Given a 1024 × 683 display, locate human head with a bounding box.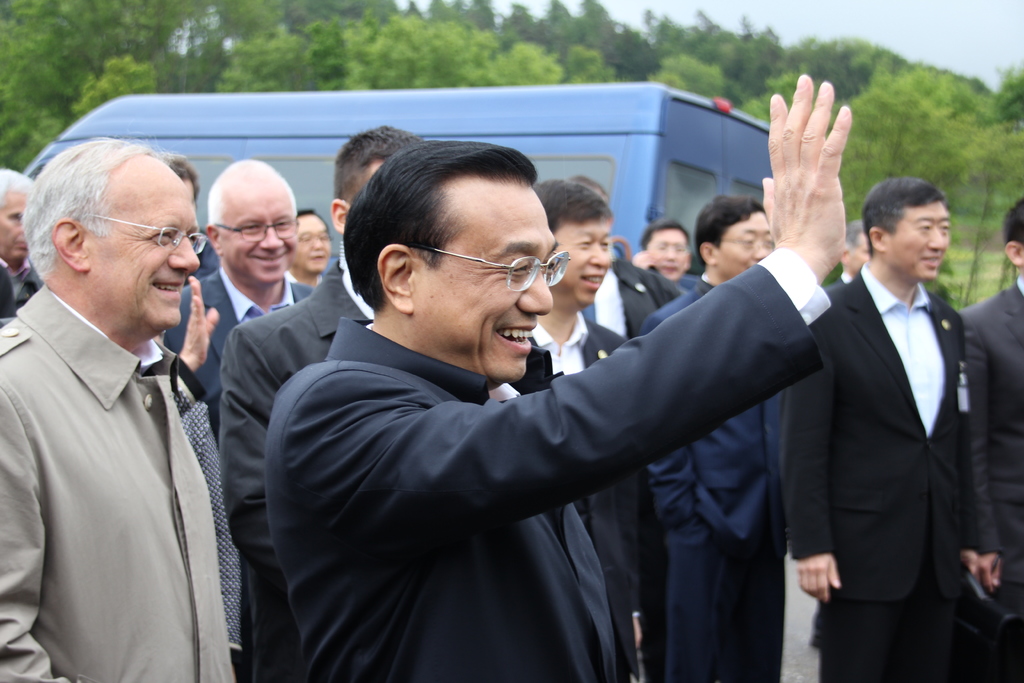
Located: Rect(0, 170, 35, 273).
